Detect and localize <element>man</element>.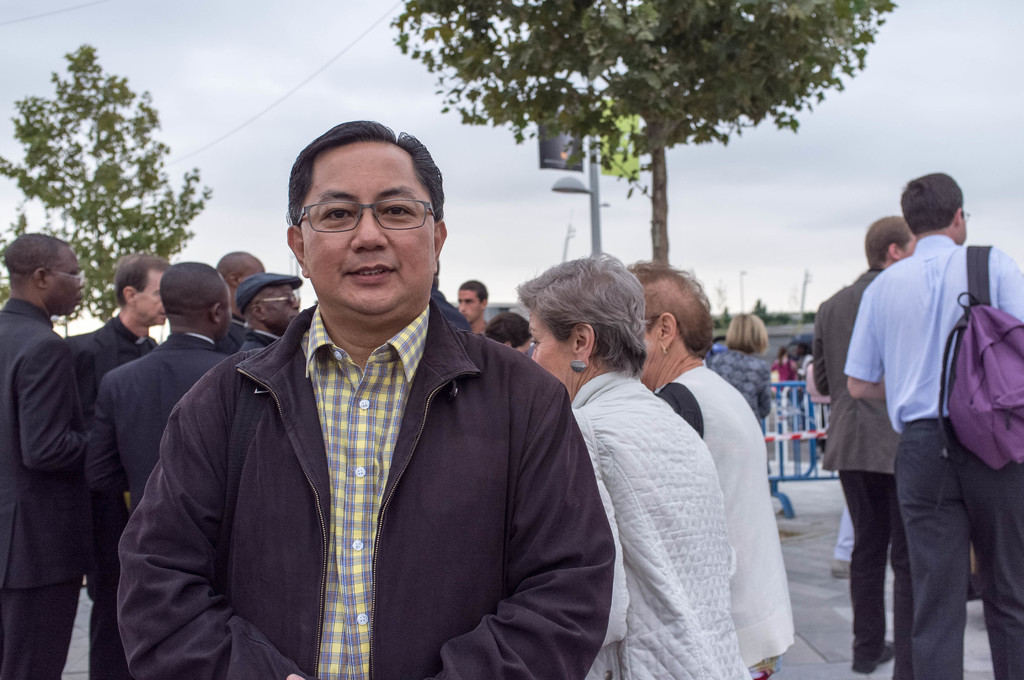
Localized at rect(842, 172, 1023, 679).
